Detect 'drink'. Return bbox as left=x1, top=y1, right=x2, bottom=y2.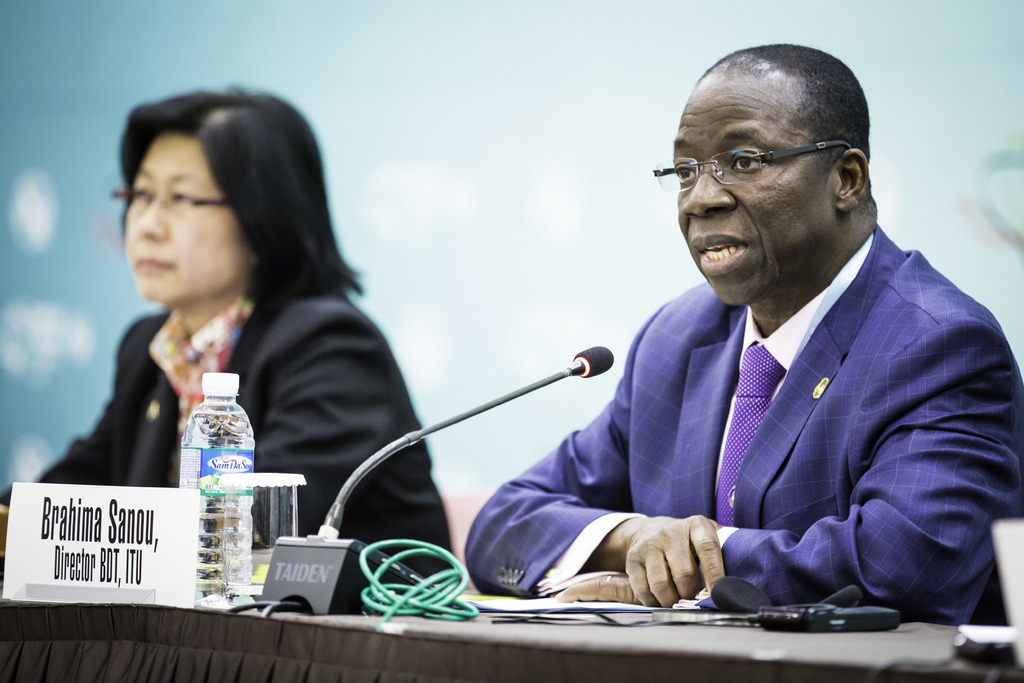
left=178, top=370, right=255, bottom=605.
